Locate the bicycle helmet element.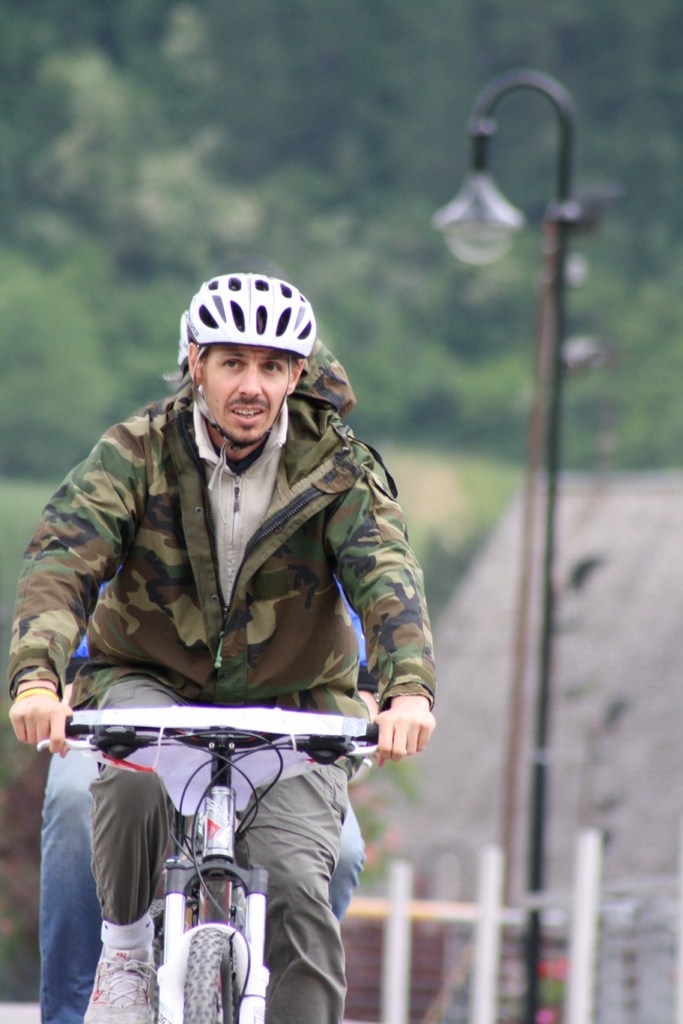
Element bbox: [left=183, top=269, right=319, bottom=369].
